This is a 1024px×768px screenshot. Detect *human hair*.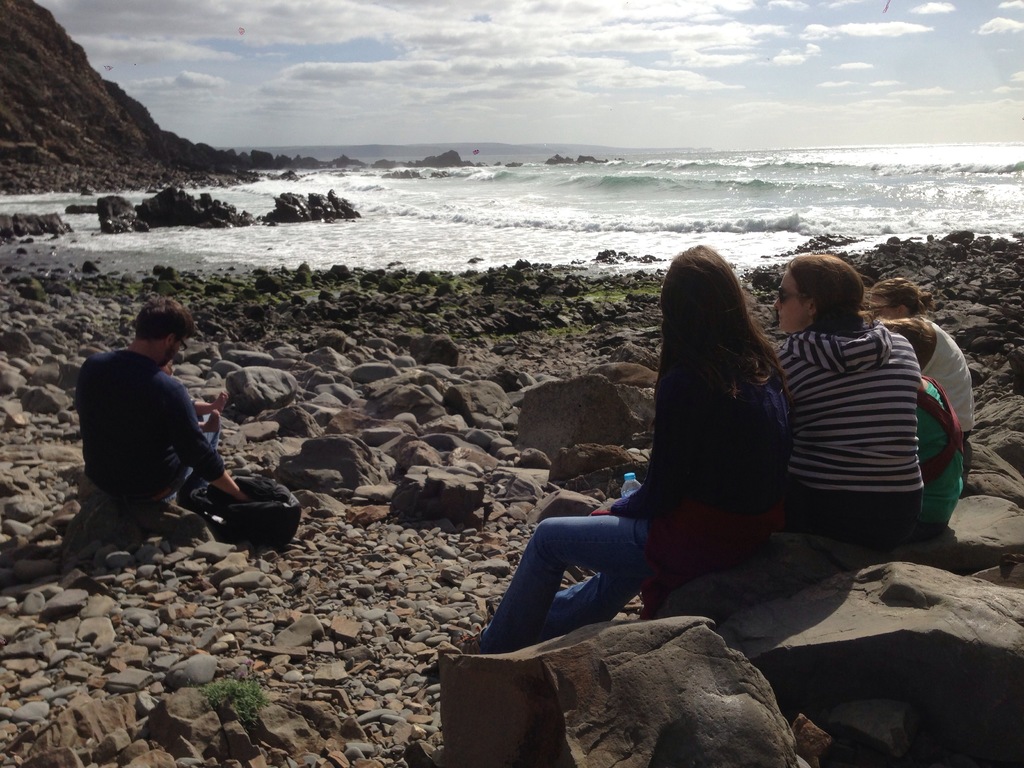
(868,278,931,312).
